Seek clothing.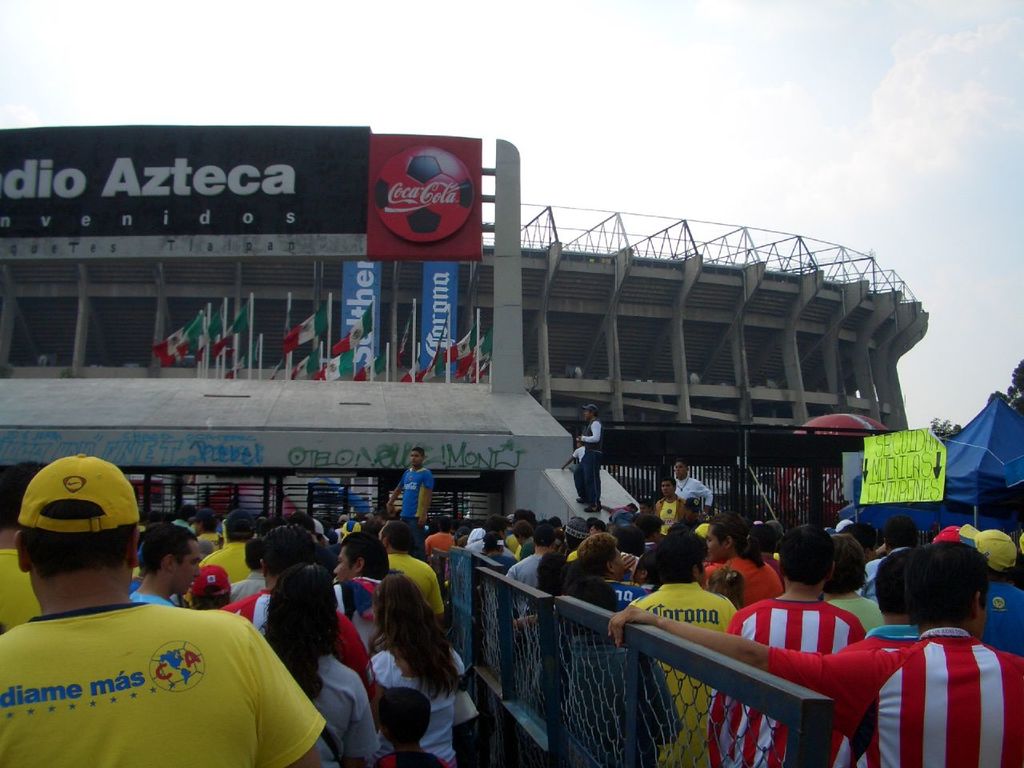
detection(129, 591, 177, 609).
